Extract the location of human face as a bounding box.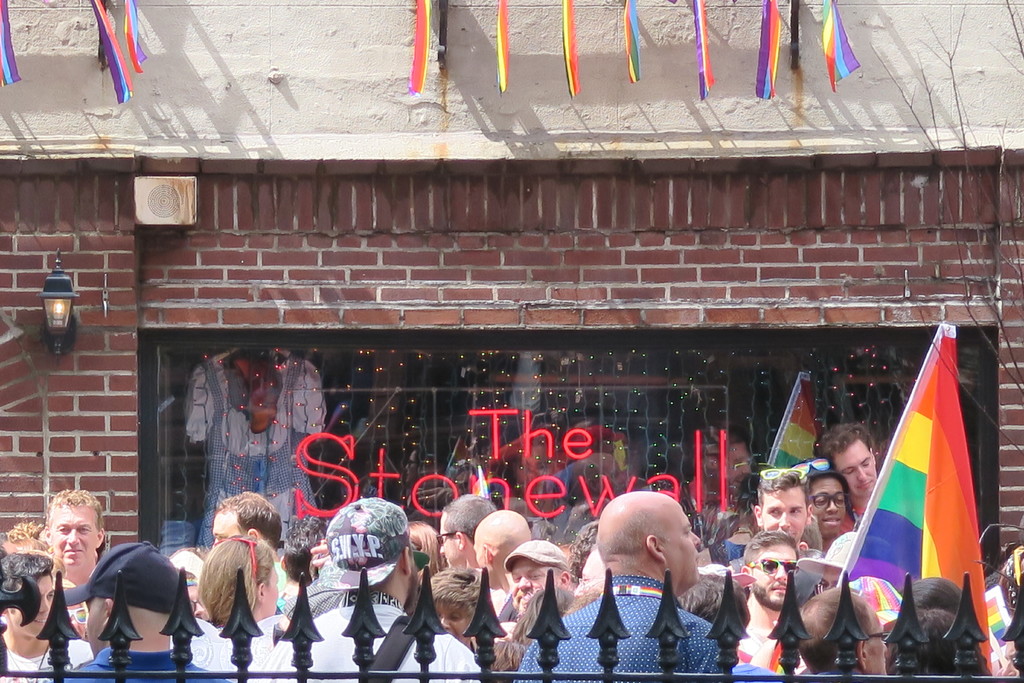
<box>474,536,490,587</box>.
